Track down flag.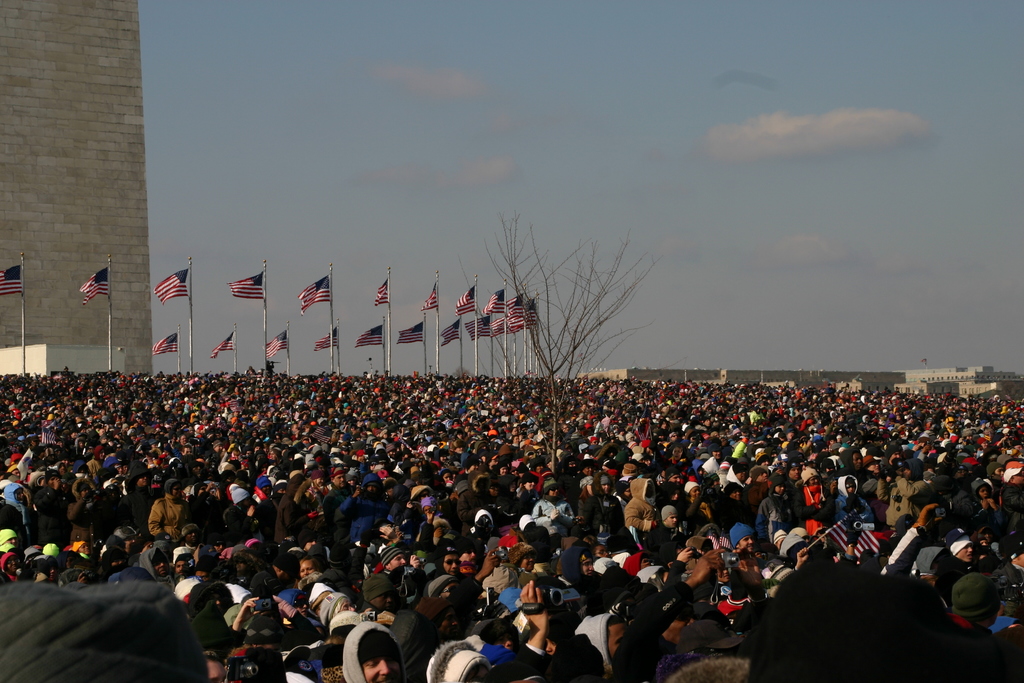
Tracked to <box>507,294,525,317</box>.
